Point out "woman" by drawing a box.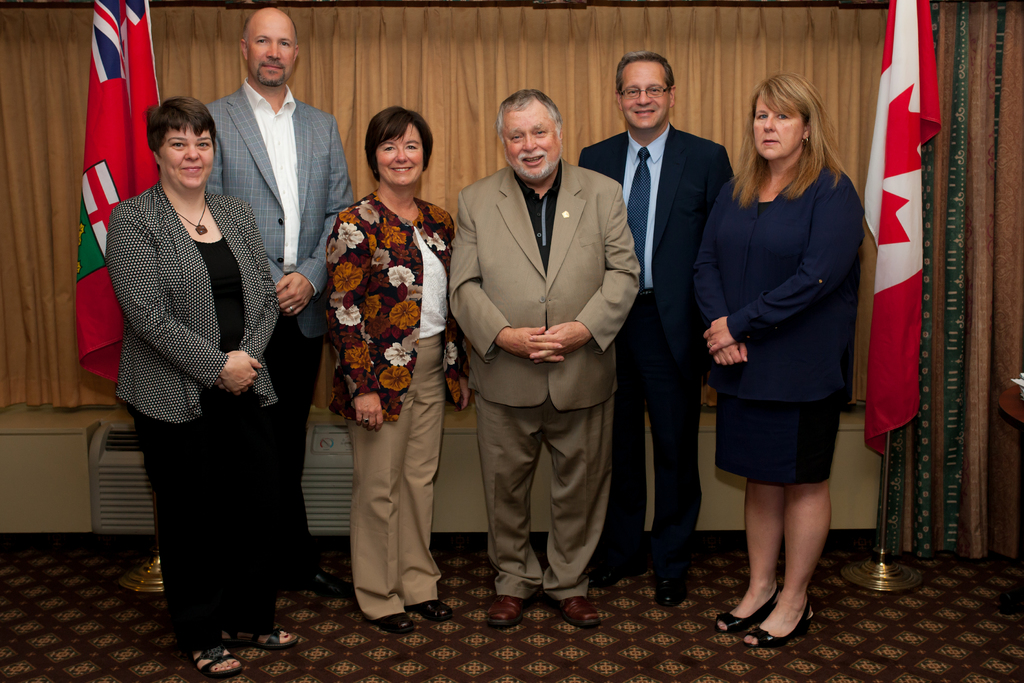
select_region(692, 69, 865, 646).
